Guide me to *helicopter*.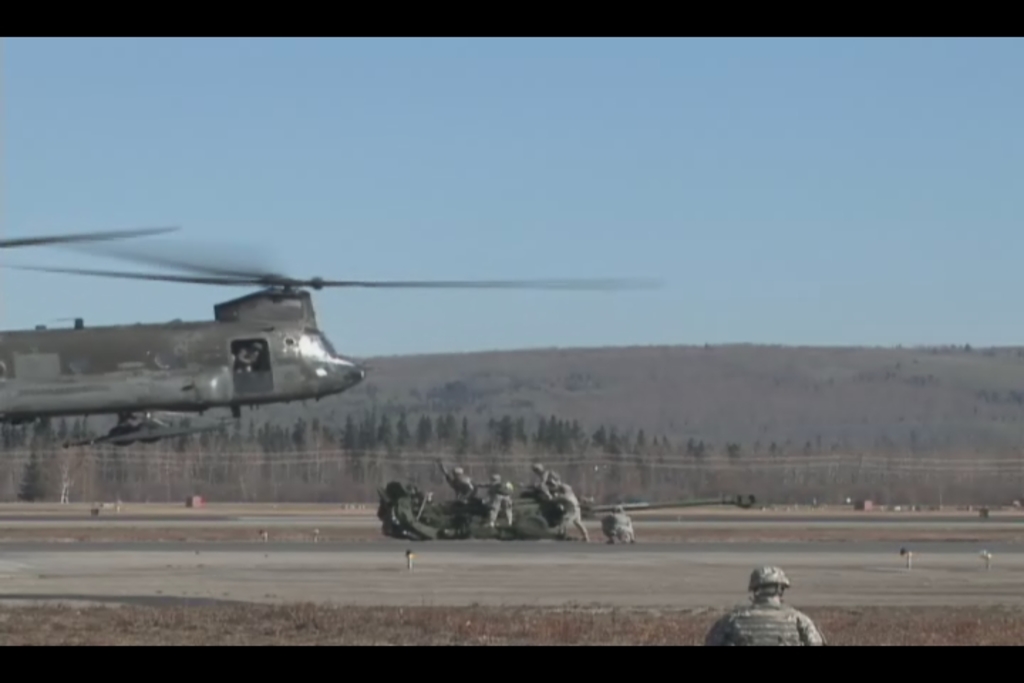
Guidance: BBox(0, 219, 684, 457).
